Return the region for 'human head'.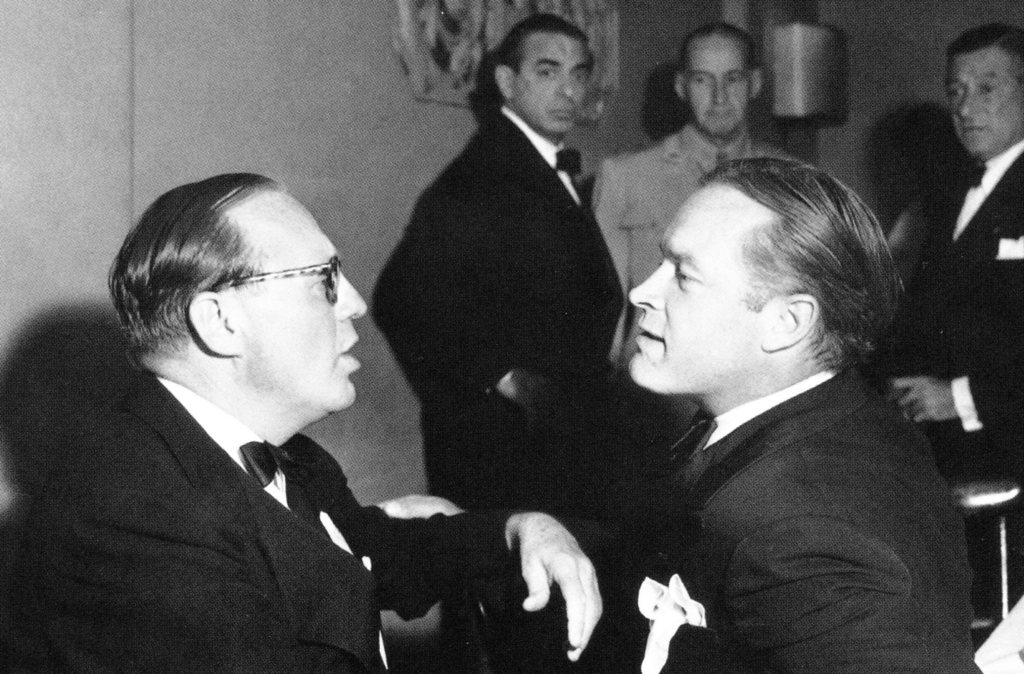
locate(627, 154, 904, 413).
